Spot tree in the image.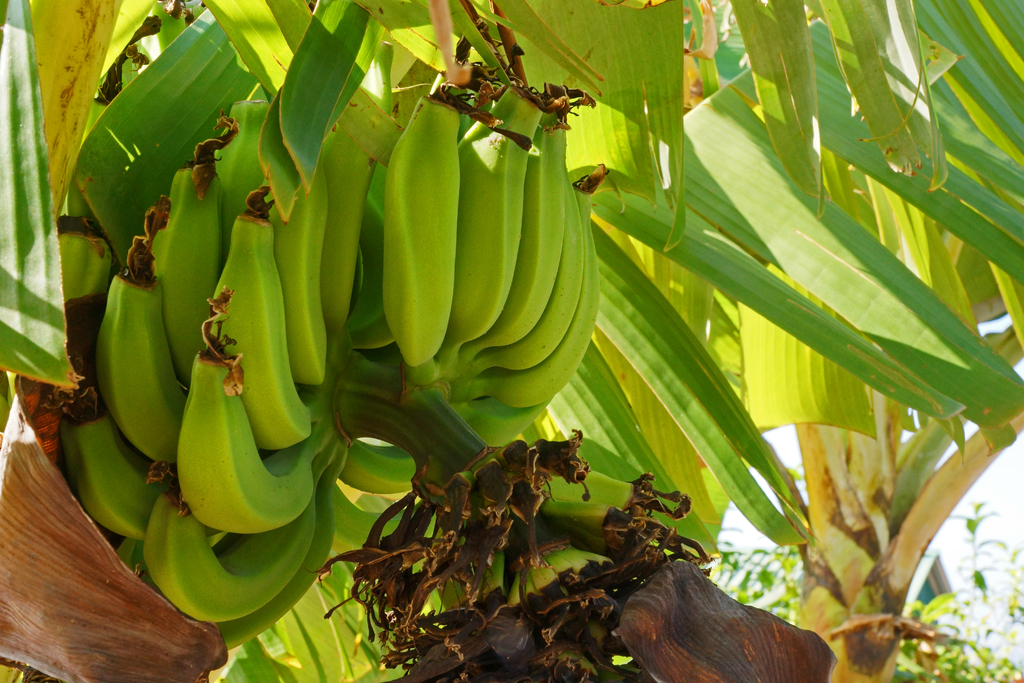
tree found at 0 0 1023 682.
